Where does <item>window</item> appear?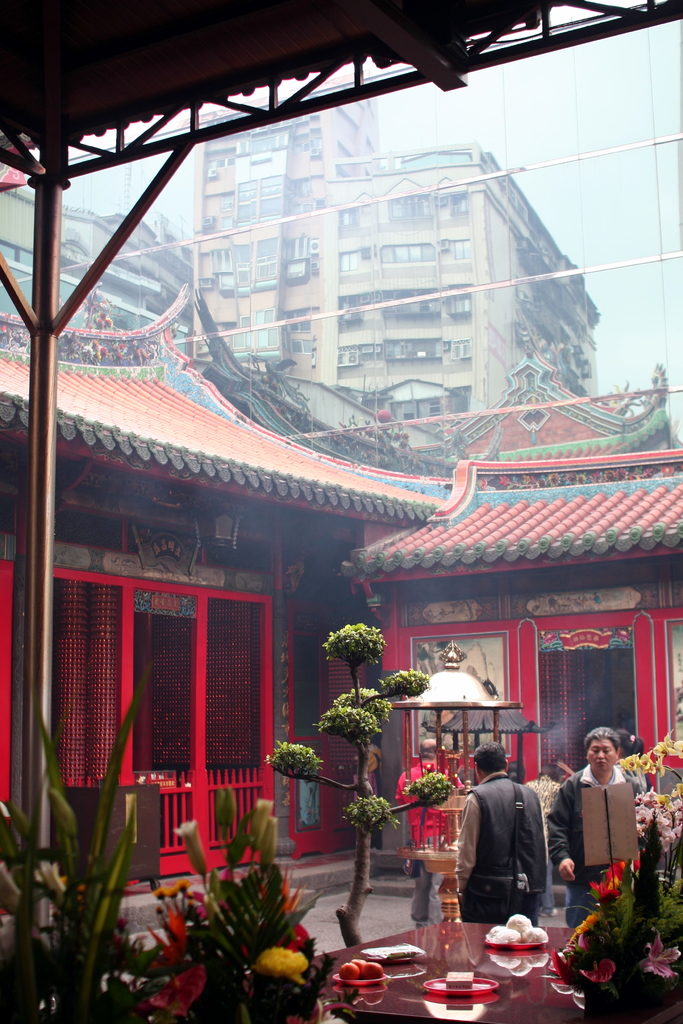
Appears at detection(258, 175, 283, 218).
